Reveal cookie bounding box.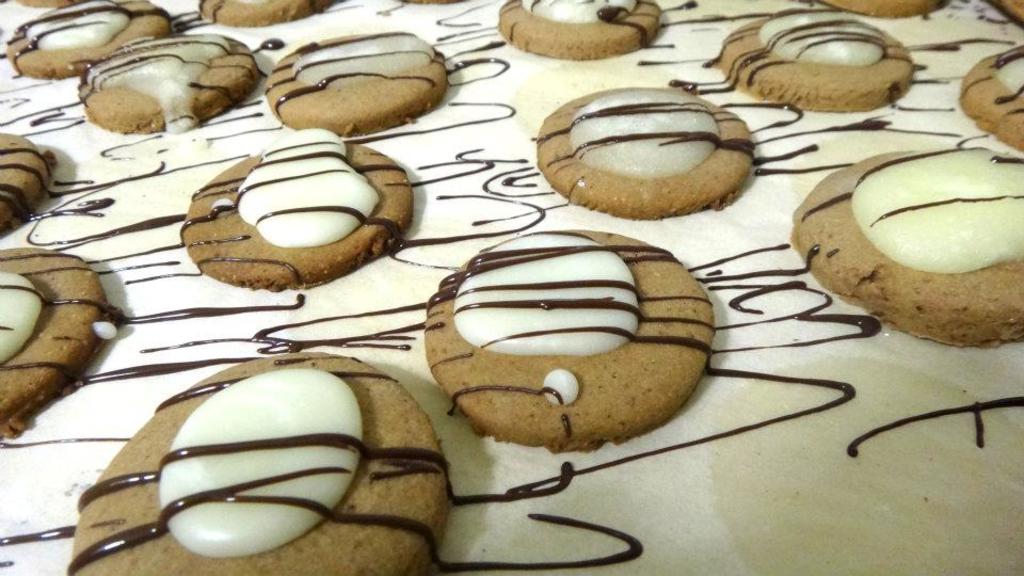
Revealed: 708,3,921,113.
